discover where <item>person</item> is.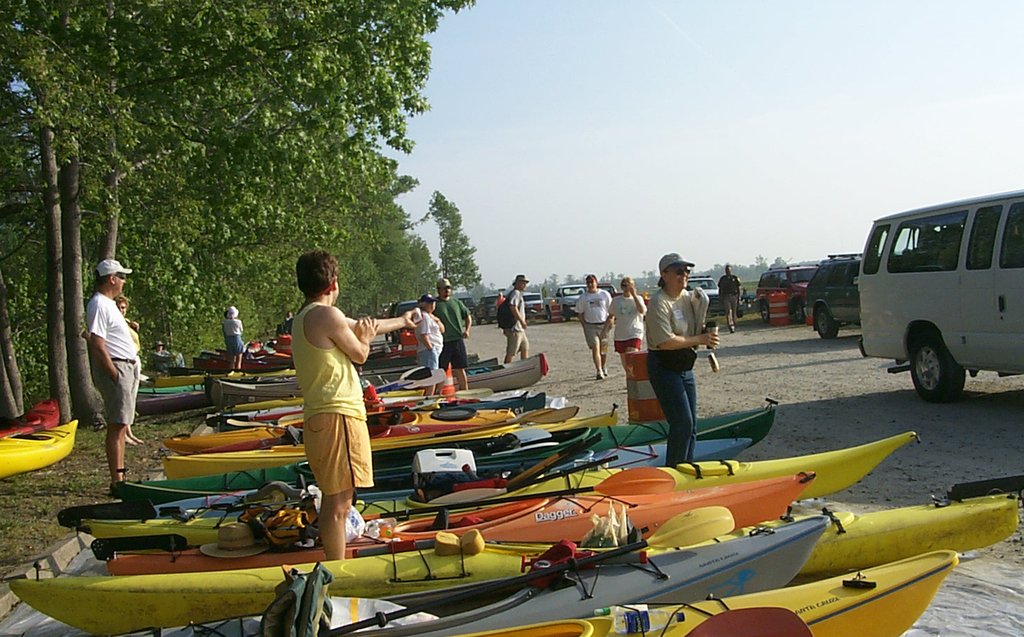
Discovered at (604, 280, 646, 350).
